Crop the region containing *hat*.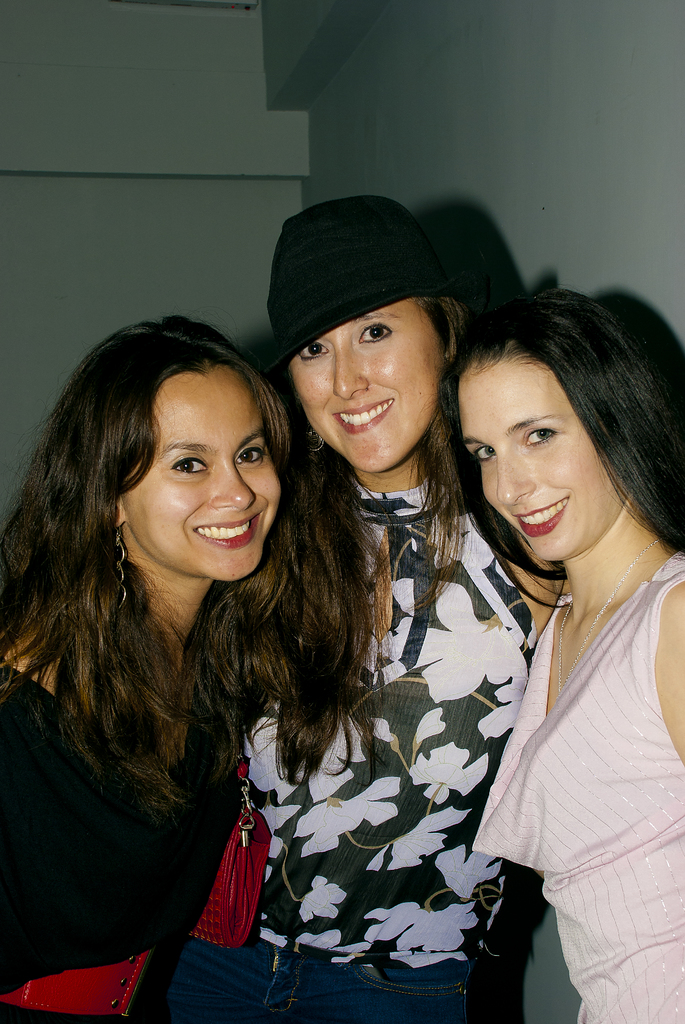
Crop region: detection(256, 193, 453, 382).
